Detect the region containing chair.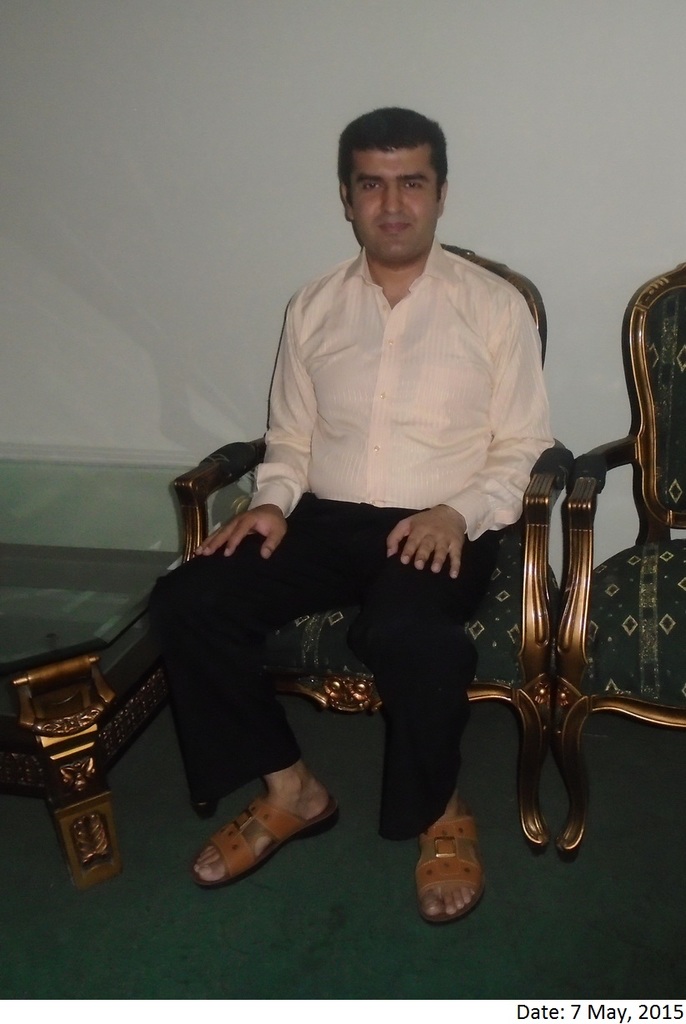
{"x1": 127, "y1": 312, "x2": 613, "y2": 919}.
